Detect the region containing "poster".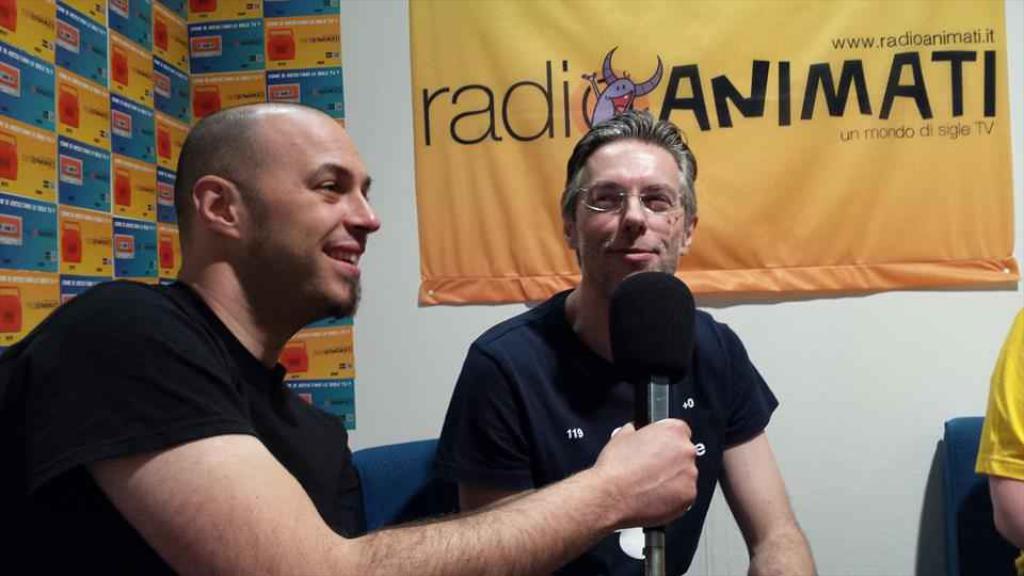
bbox=[412, 0, 1014, 304].
